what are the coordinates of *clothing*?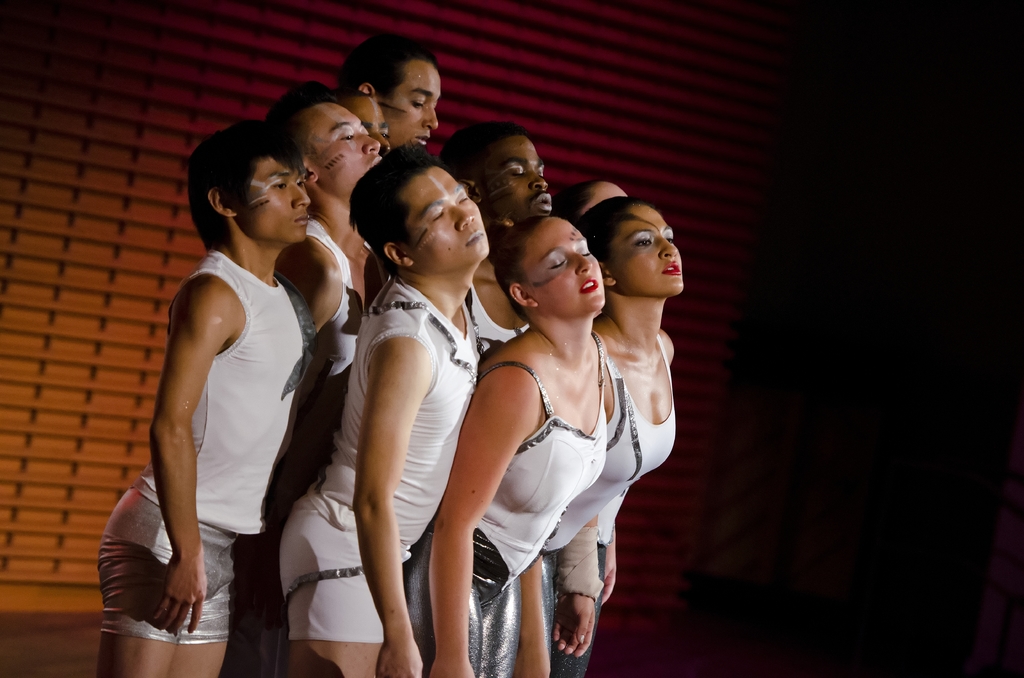
Rect(278, 273, 481, 646).
